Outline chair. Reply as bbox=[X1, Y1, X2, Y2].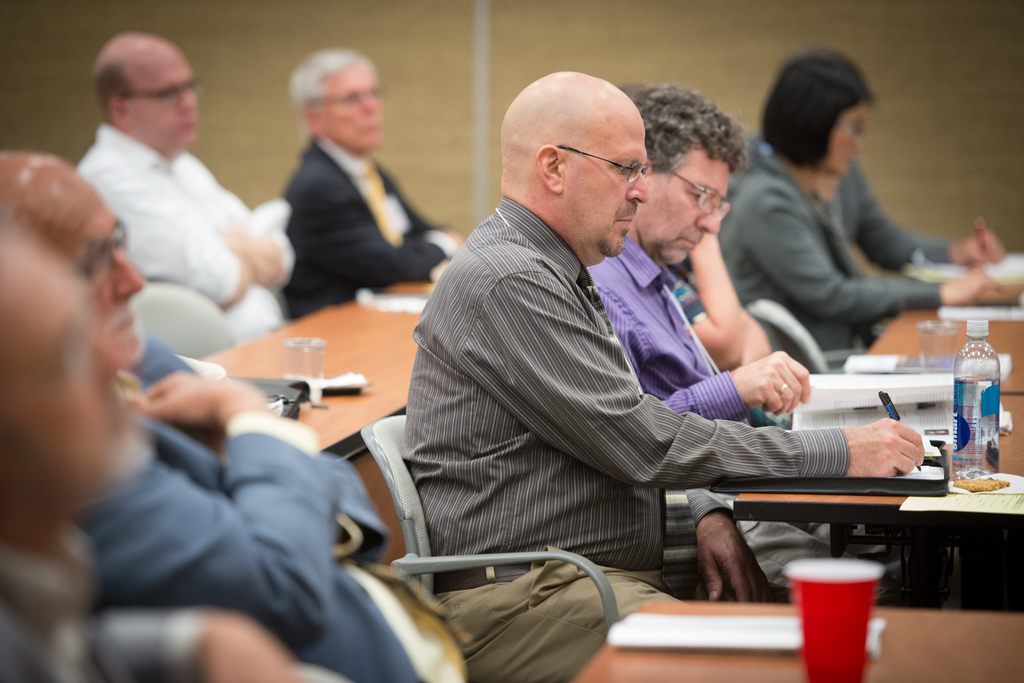
bbox=[362, 412, 616, 629].
